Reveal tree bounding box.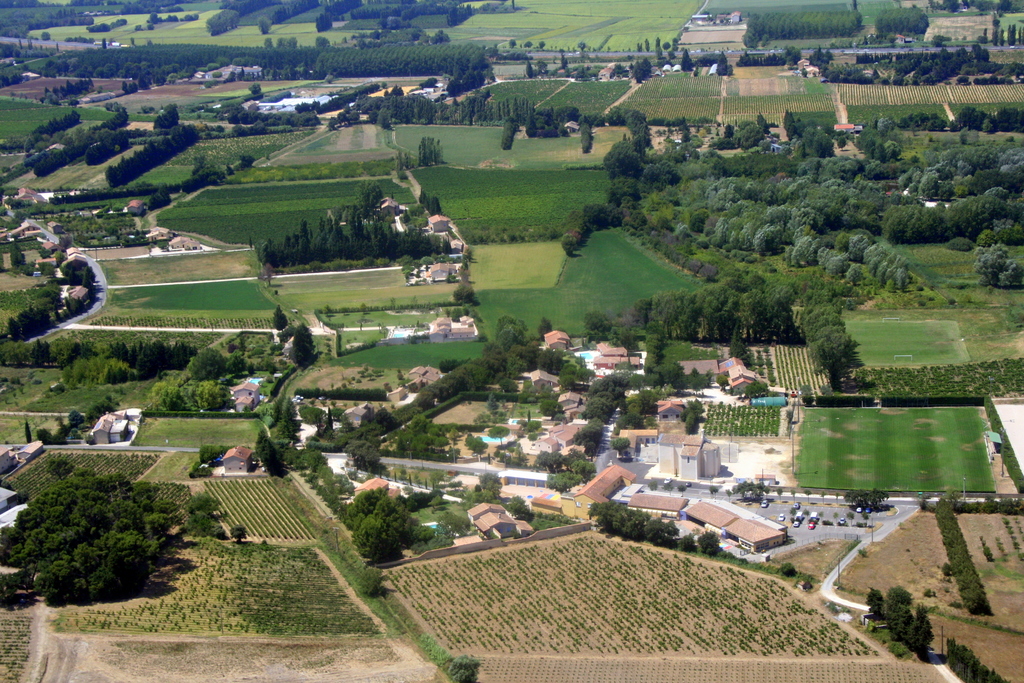
Revealed: box=[790, 488, 798, 504].
